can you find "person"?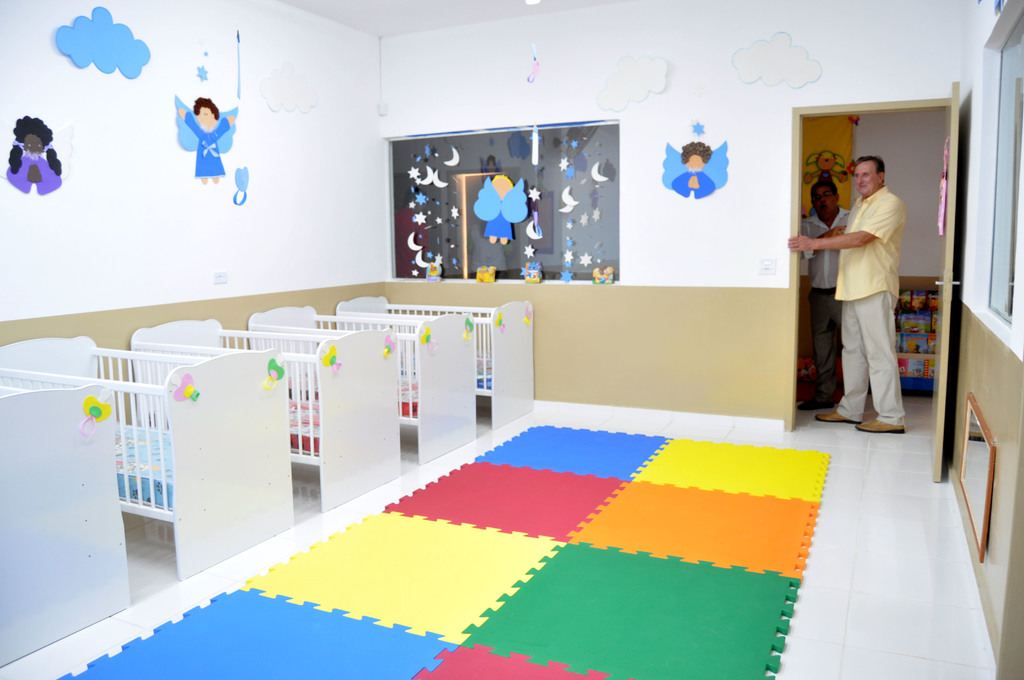
Yes, bounding box: {"x1": 177, "y1": 96, "x2": 240, "y2": 182}.
